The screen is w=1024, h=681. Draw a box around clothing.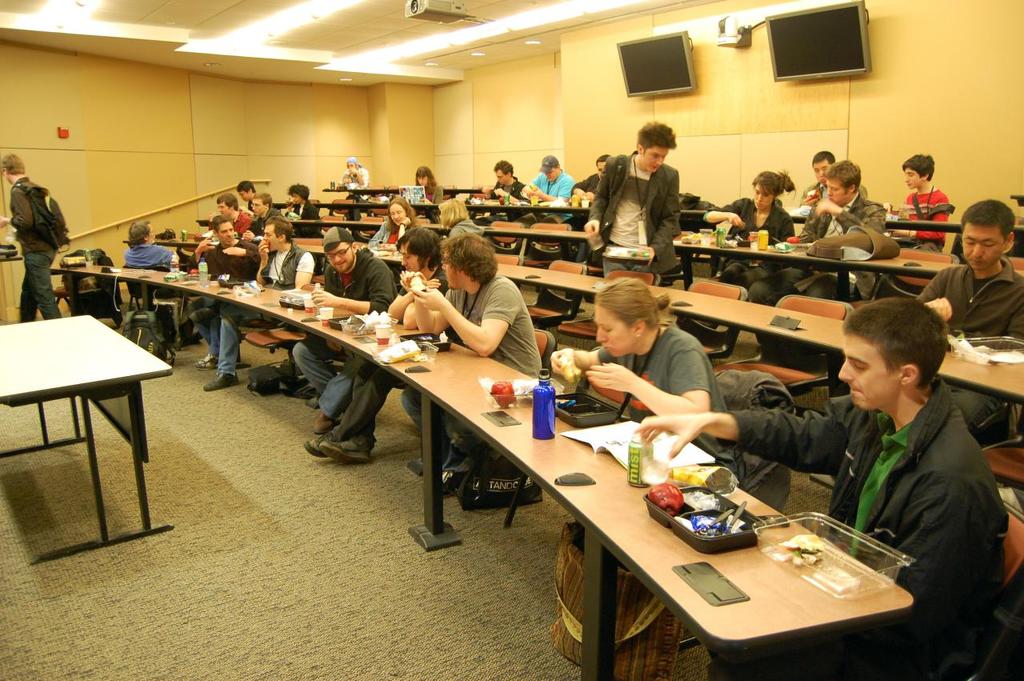
crop(296, 250, 397, 421).
